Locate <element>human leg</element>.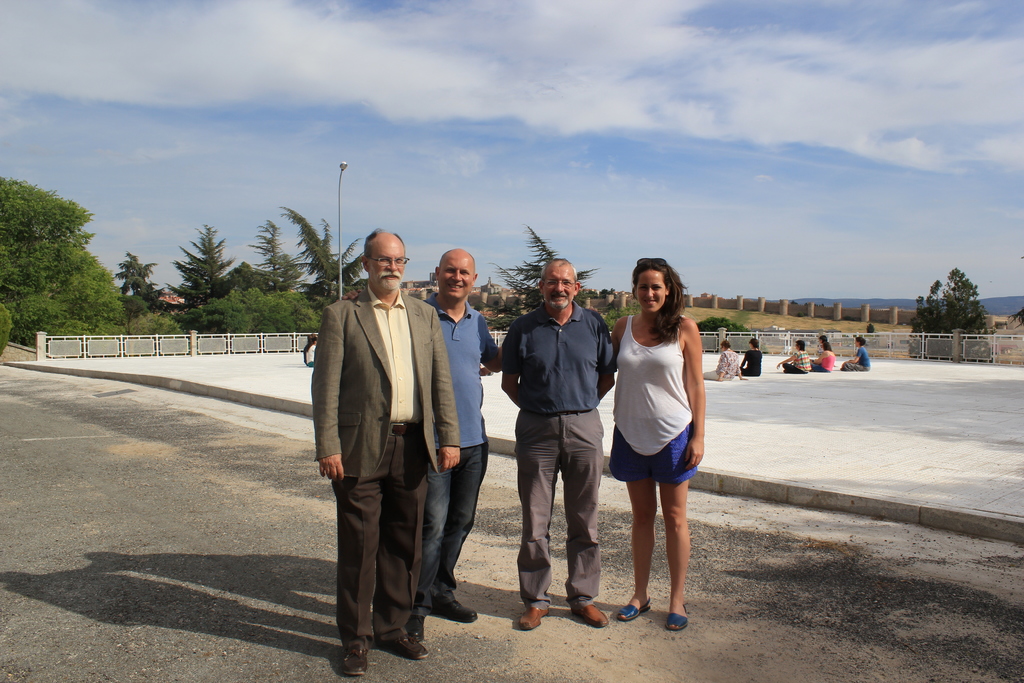
Bounding box: (840,362,870,372).
